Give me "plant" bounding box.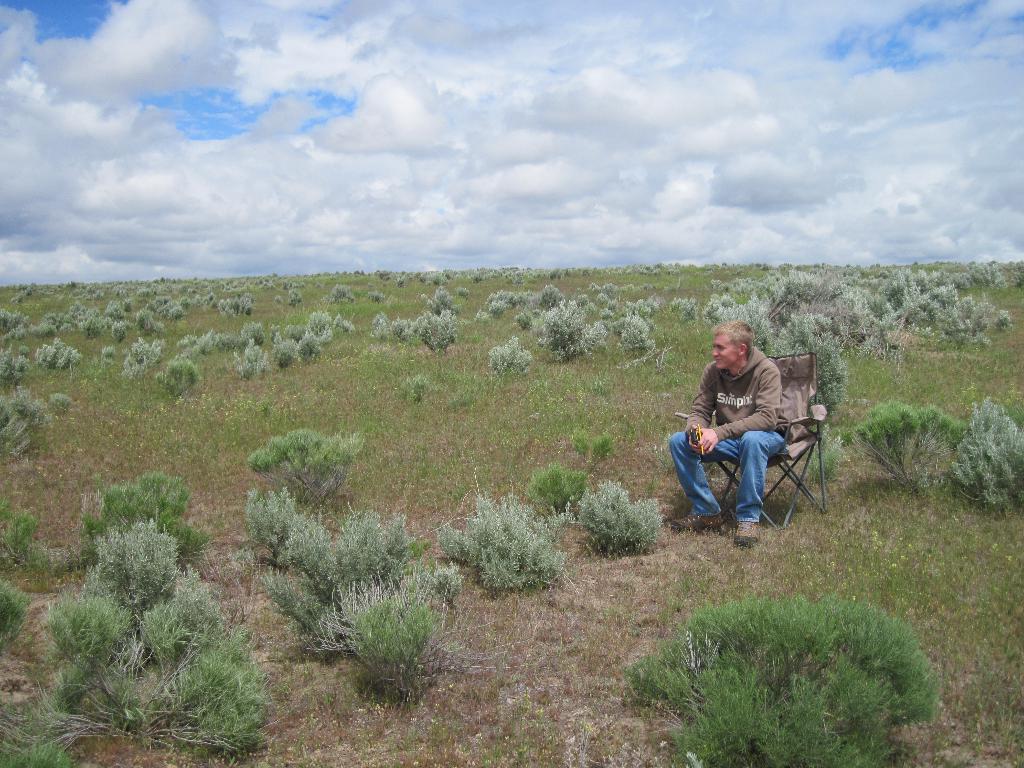
<region>0, 579, 29, 641</region>.
